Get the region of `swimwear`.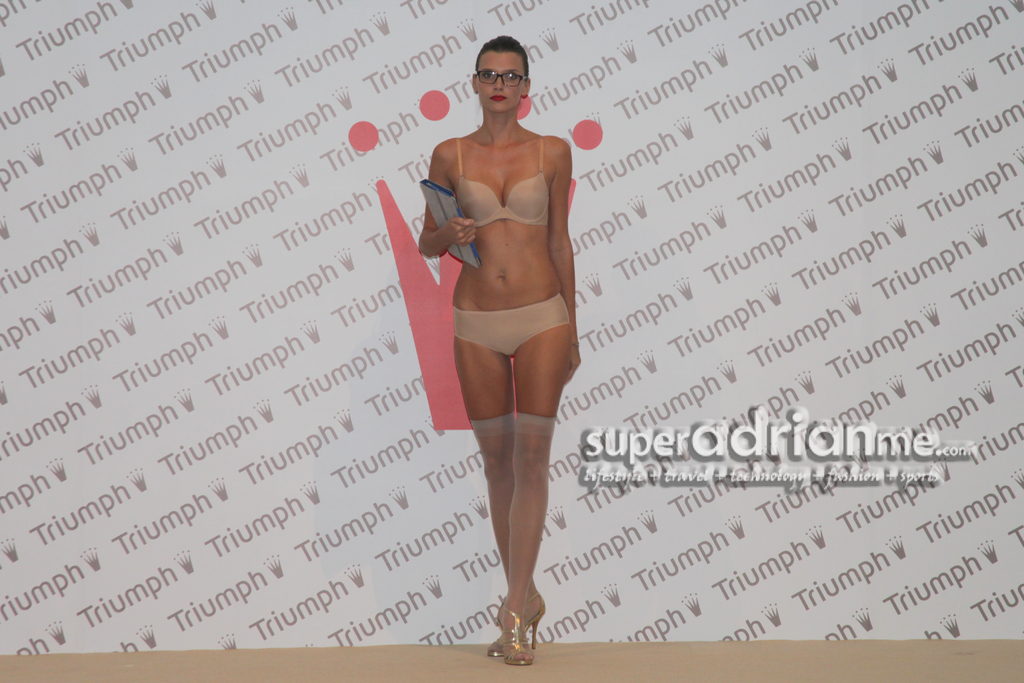
<box>454,125,550,230</box>.
